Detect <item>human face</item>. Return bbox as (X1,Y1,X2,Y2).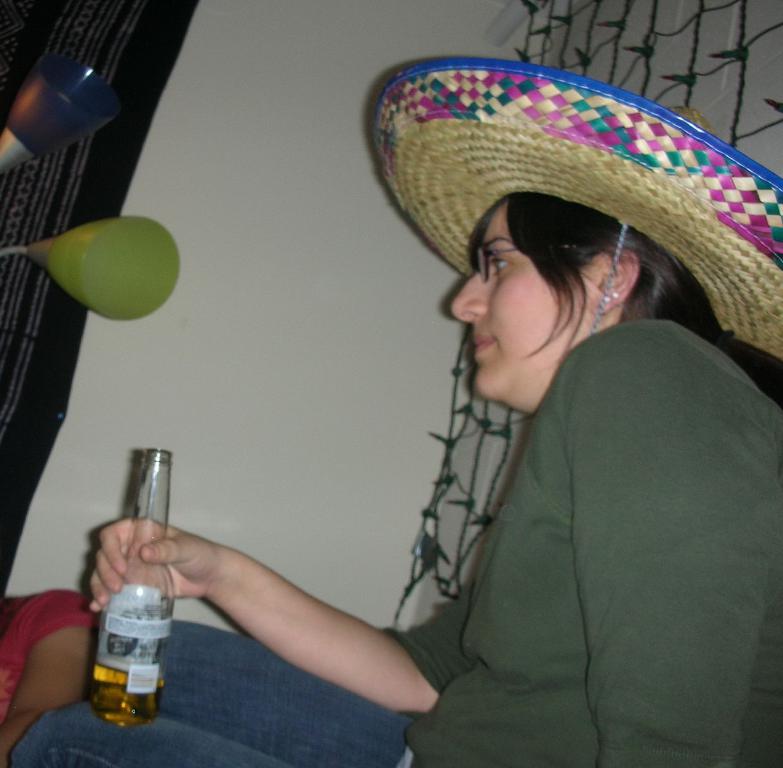
(451,198,584,405).
